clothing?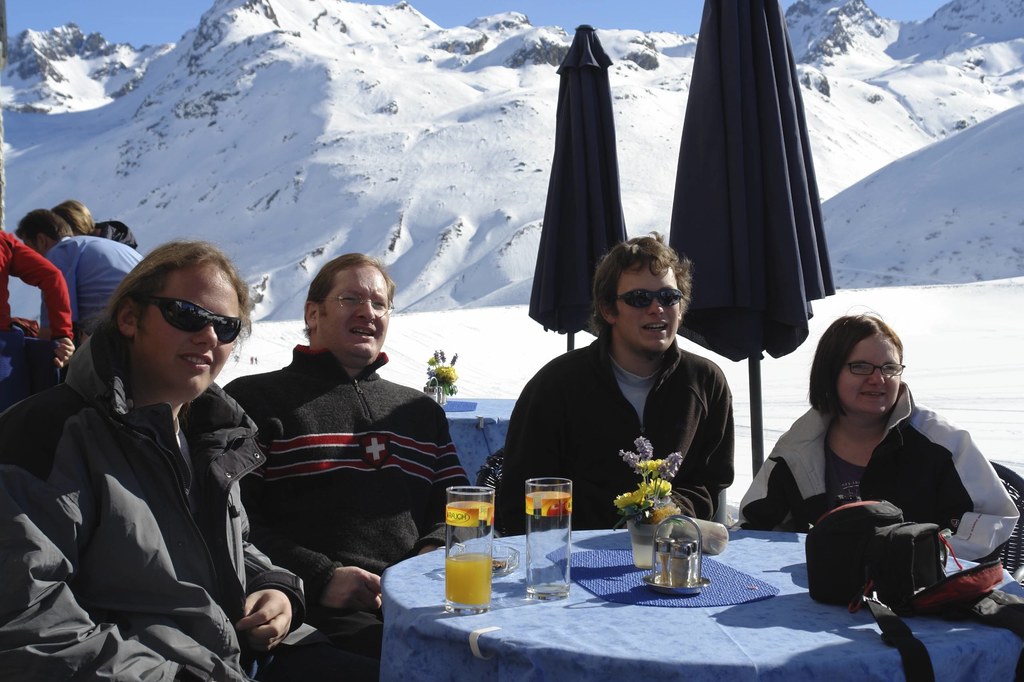
x1=86, y1=220, x2=135, y2=249
